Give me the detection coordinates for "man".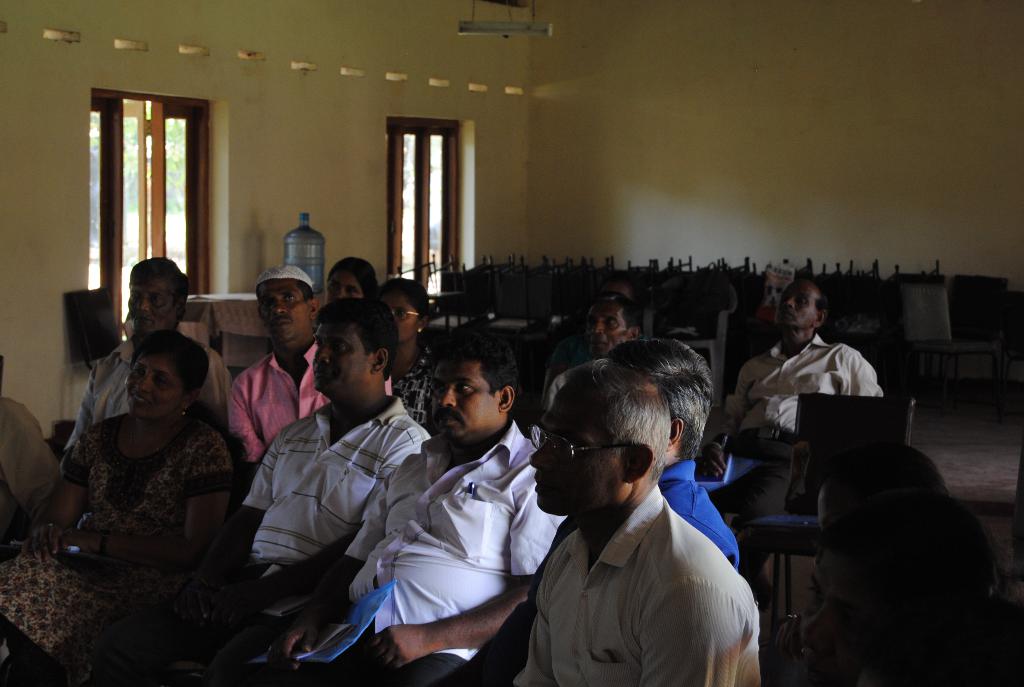
bbox=(63, 256, 234, 475).
